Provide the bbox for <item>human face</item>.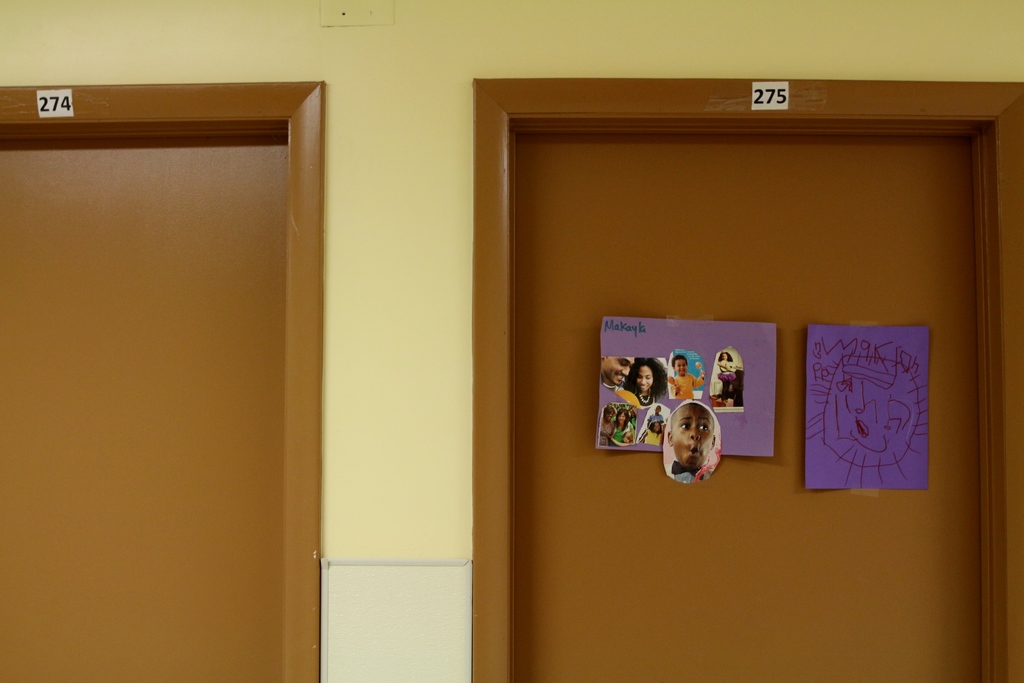
[x1=601, y1=359, x2=637, y2=385].
